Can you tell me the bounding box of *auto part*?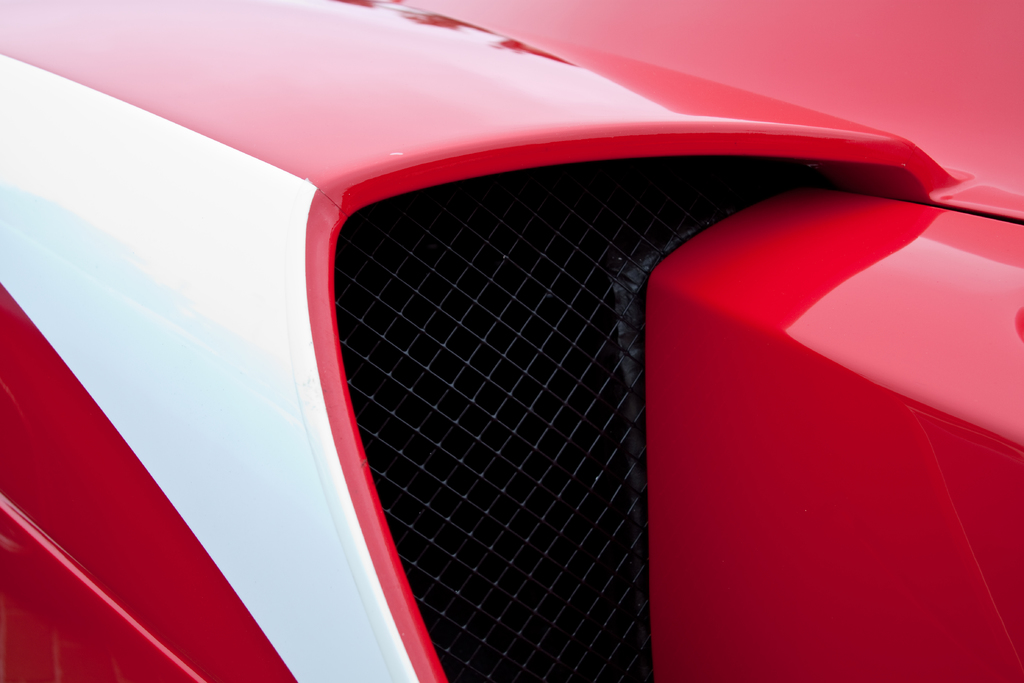
<box>327,147,929,682</box>.
